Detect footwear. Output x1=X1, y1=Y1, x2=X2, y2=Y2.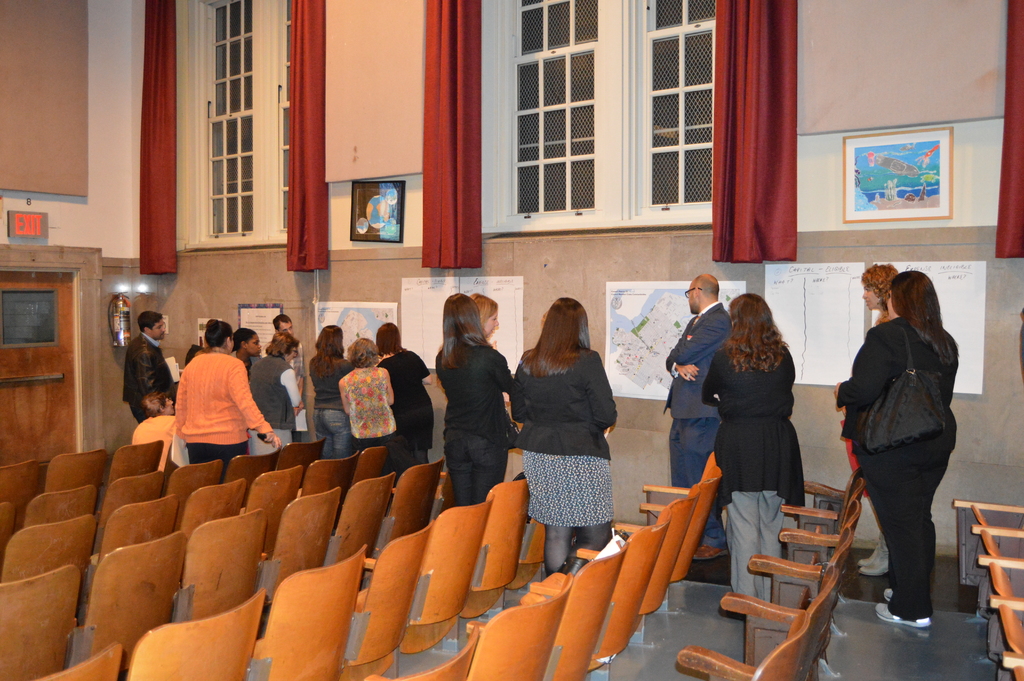
x1=693, y1=541, x2=730, y2=564.
